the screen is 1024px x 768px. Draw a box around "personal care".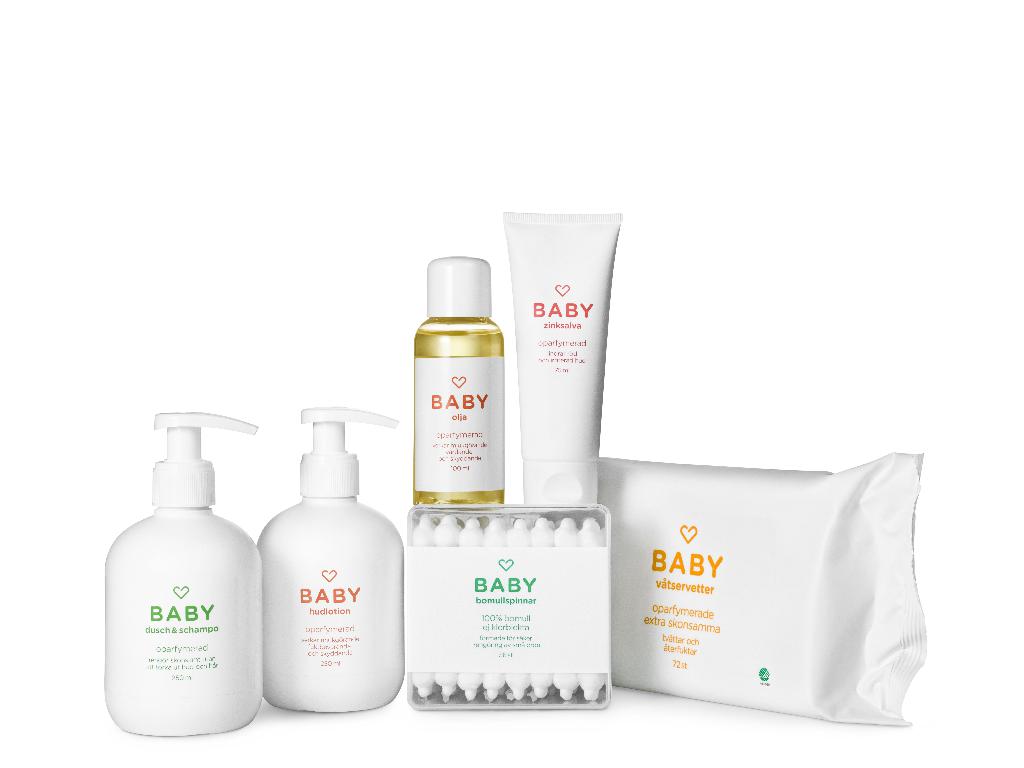
[408,499,613,719].
